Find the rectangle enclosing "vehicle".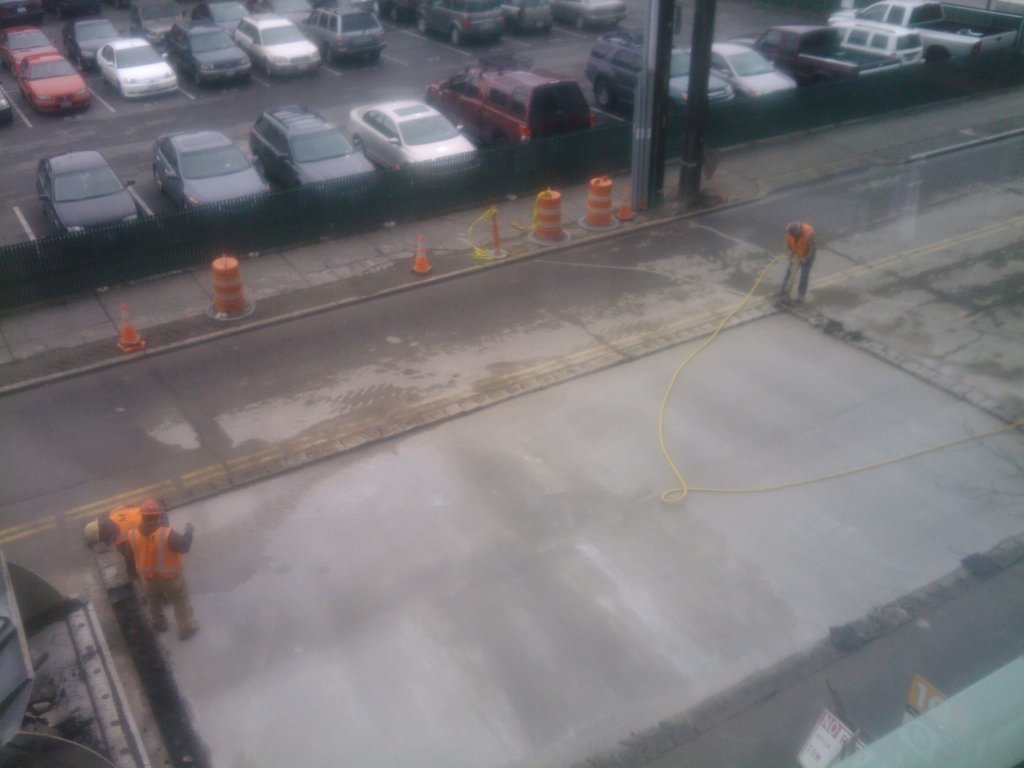
[left=348, top=97, right=475, bottom=171].
